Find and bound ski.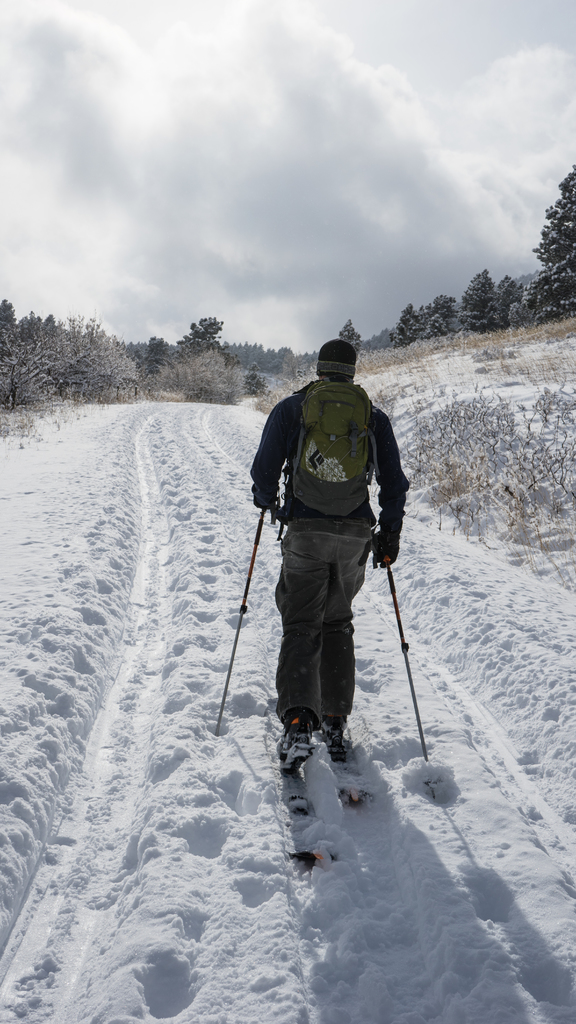
Bound: left=317, top=722, right=368, bottom=804.
